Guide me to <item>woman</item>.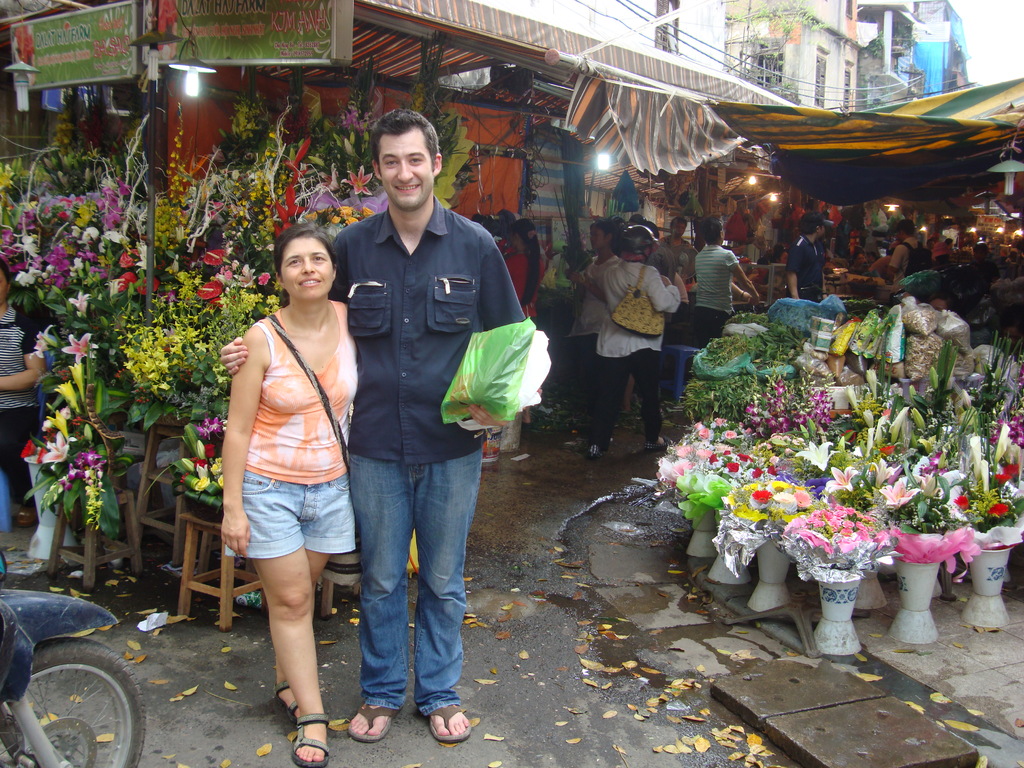
Guidance: {"left": 564, "top": 214, "right": 620, "bottom": 442}.
